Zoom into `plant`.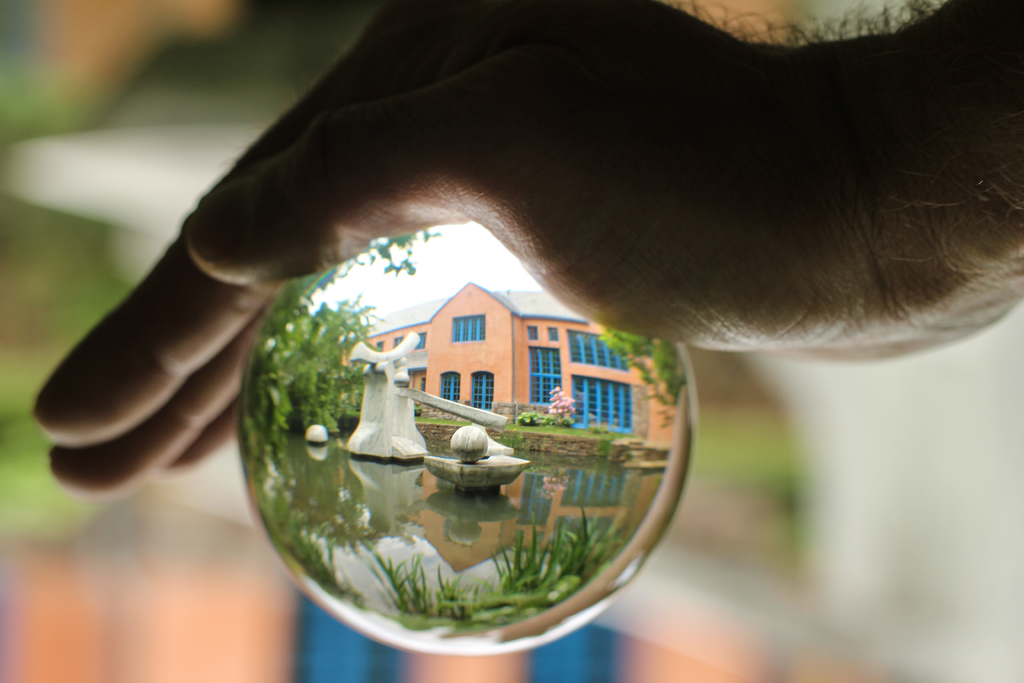
Zoom target: BBox(581, 329, 695, 419).
